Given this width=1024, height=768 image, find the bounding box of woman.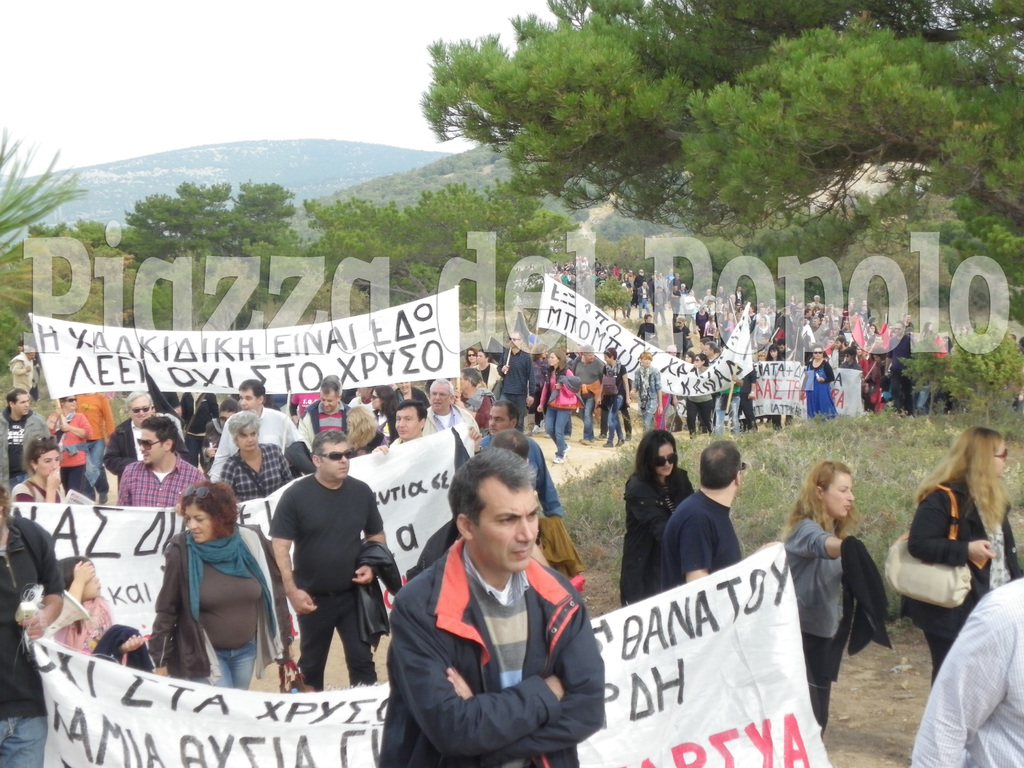
l=219, t=410, r=301, b=501.
